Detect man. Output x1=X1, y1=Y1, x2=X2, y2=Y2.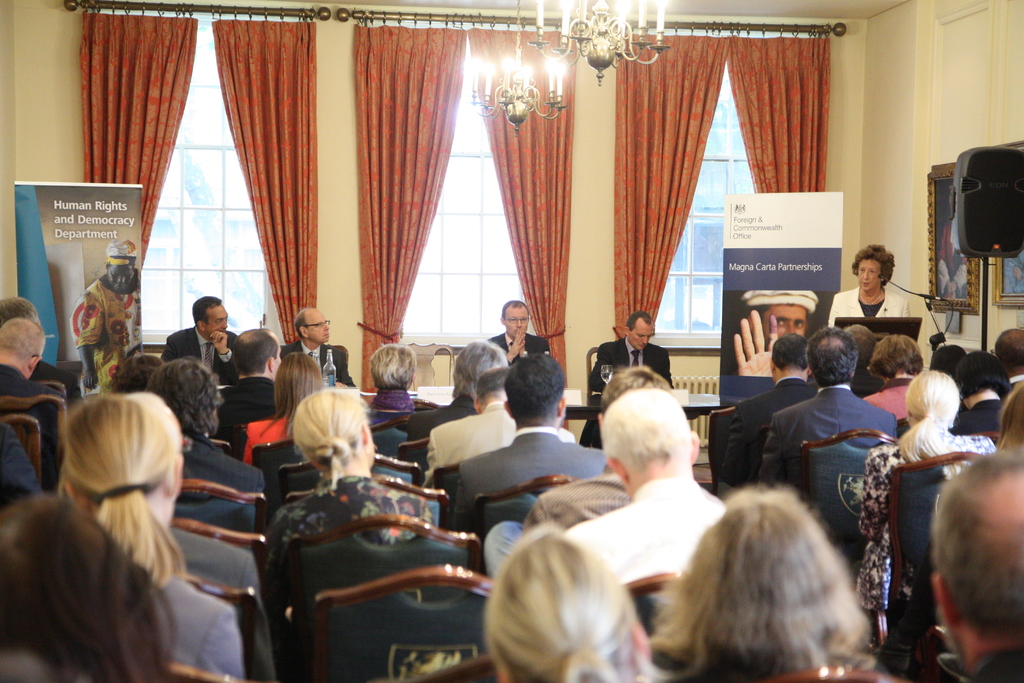
x1=0, y1=318, x2=70, y2=415.
